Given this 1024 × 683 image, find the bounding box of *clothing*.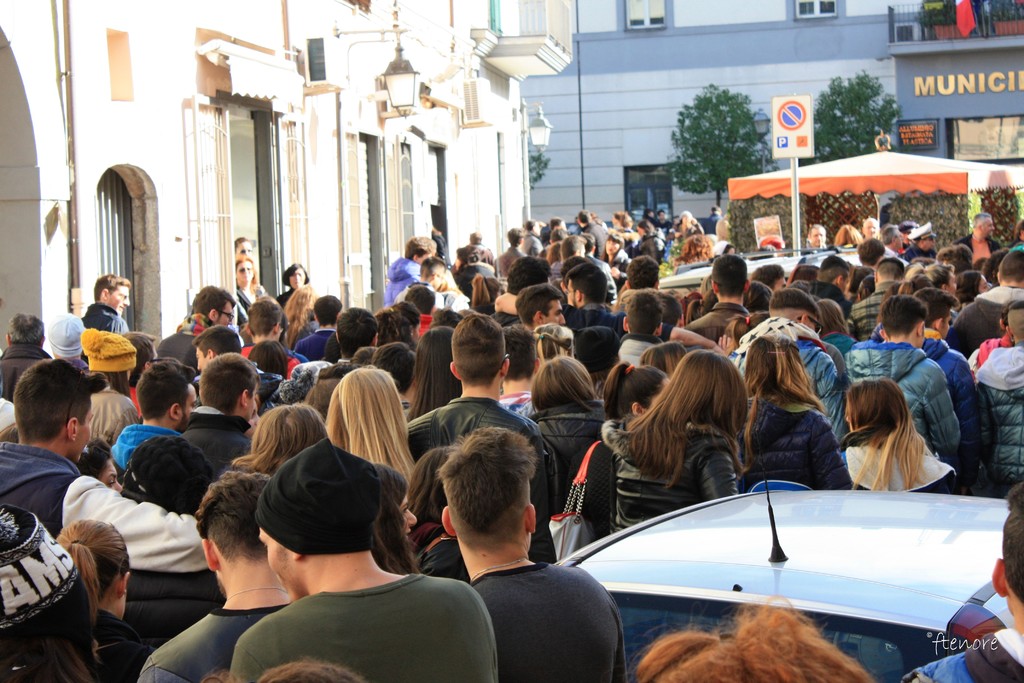
(x1=845, y1=416, x2=959, y2=495).
